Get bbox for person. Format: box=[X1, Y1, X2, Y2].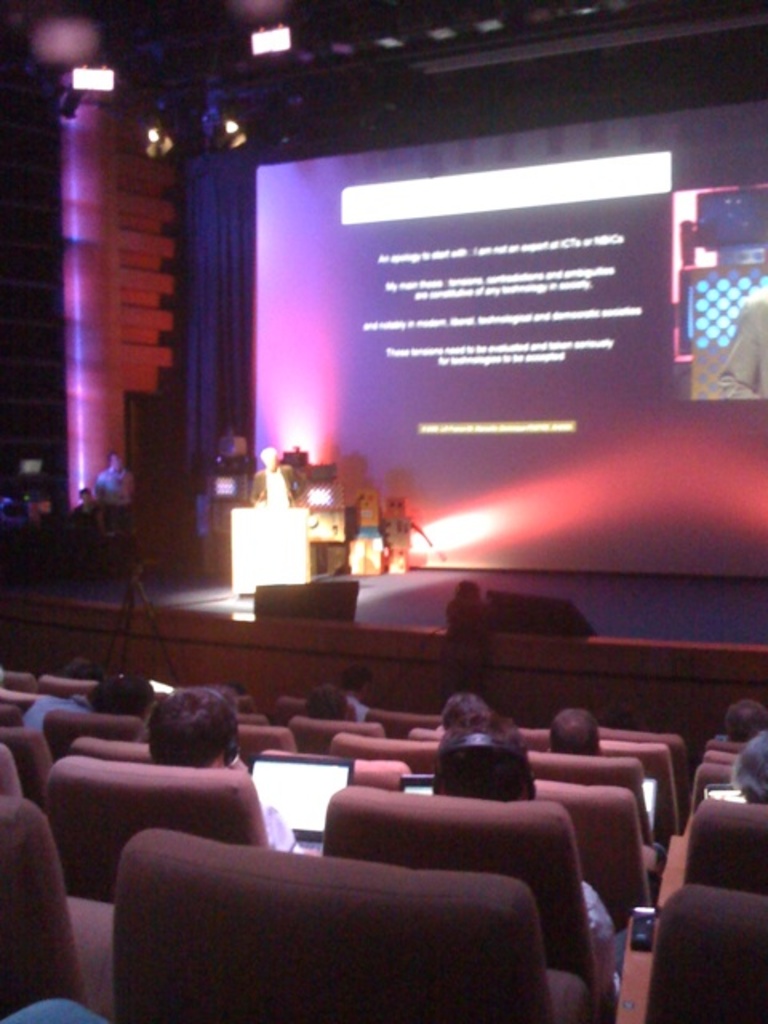
box=[248, 446, 306, 509].
